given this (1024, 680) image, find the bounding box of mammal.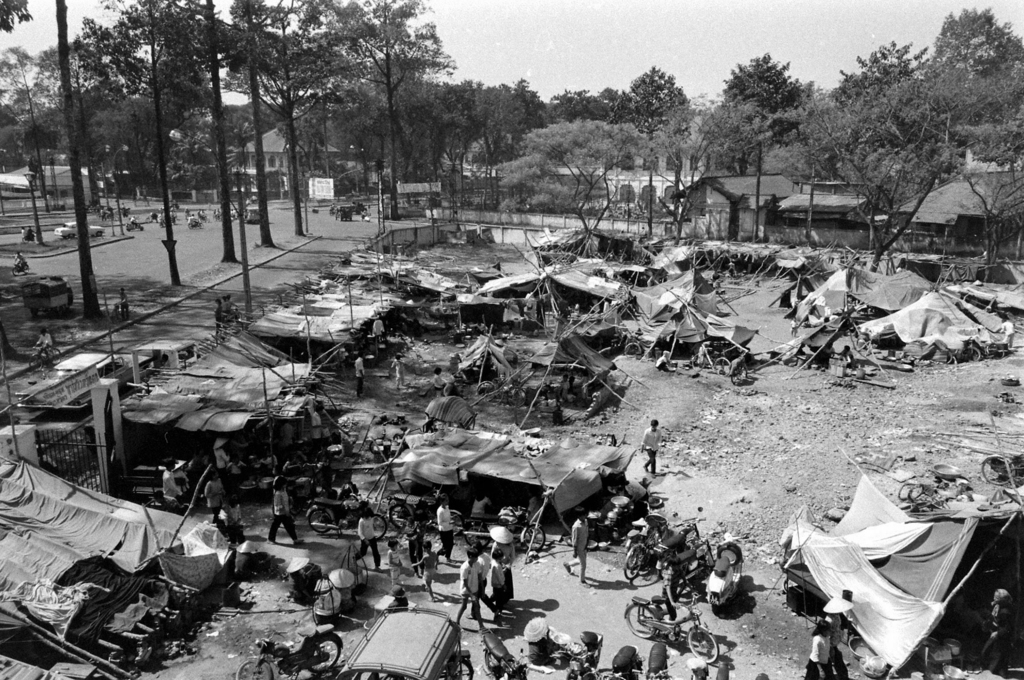
locate(646, 279, 652, 287).
